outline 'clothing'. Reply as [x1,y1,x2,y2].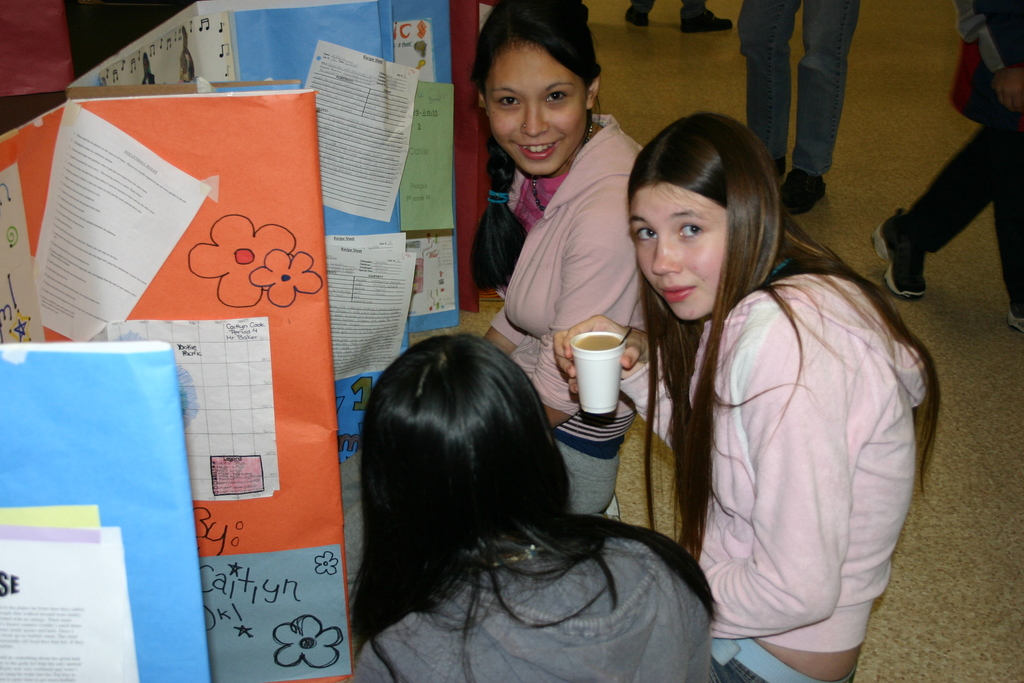
[913,0,1023,314].
